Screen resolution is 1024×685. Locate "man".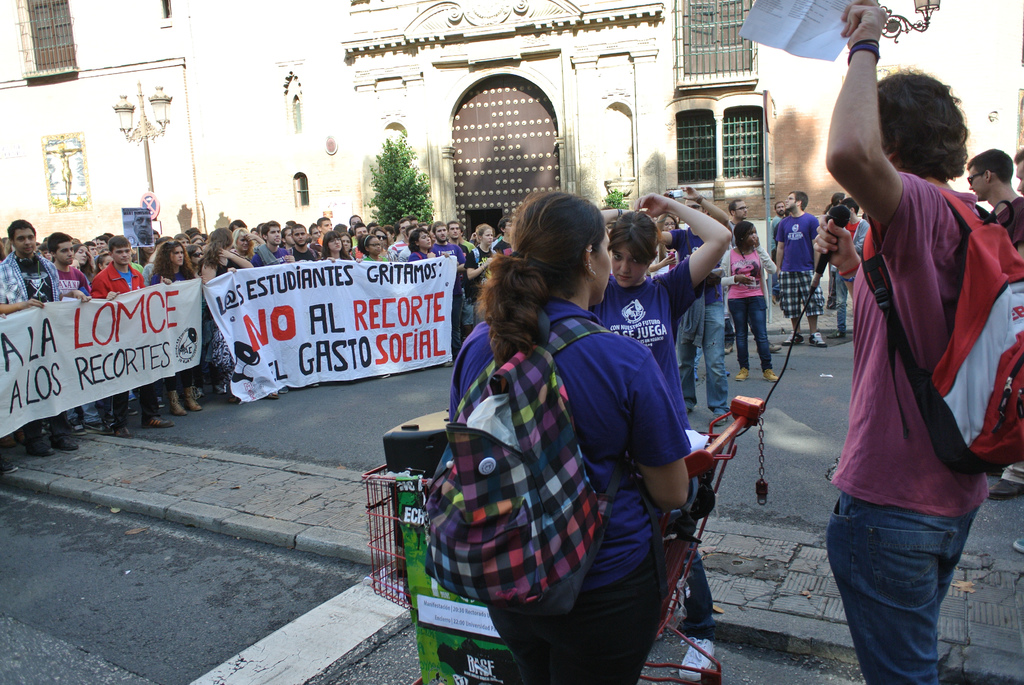
251/218/286/265.
